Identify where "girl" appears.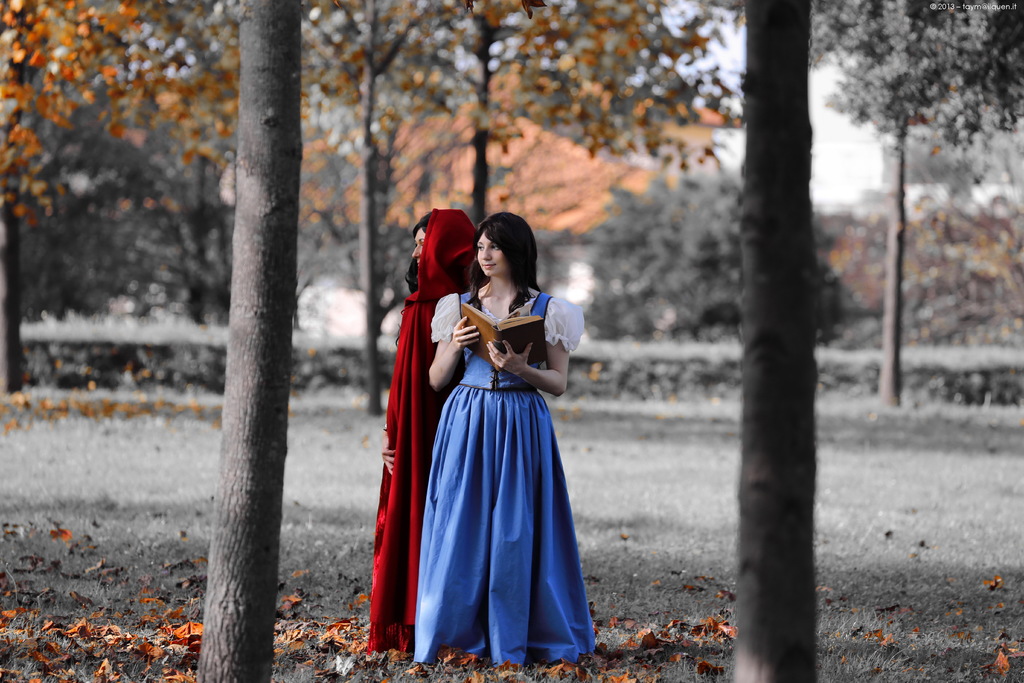
Appears at [x1=417, y1=213, x2=596, y2=667].
